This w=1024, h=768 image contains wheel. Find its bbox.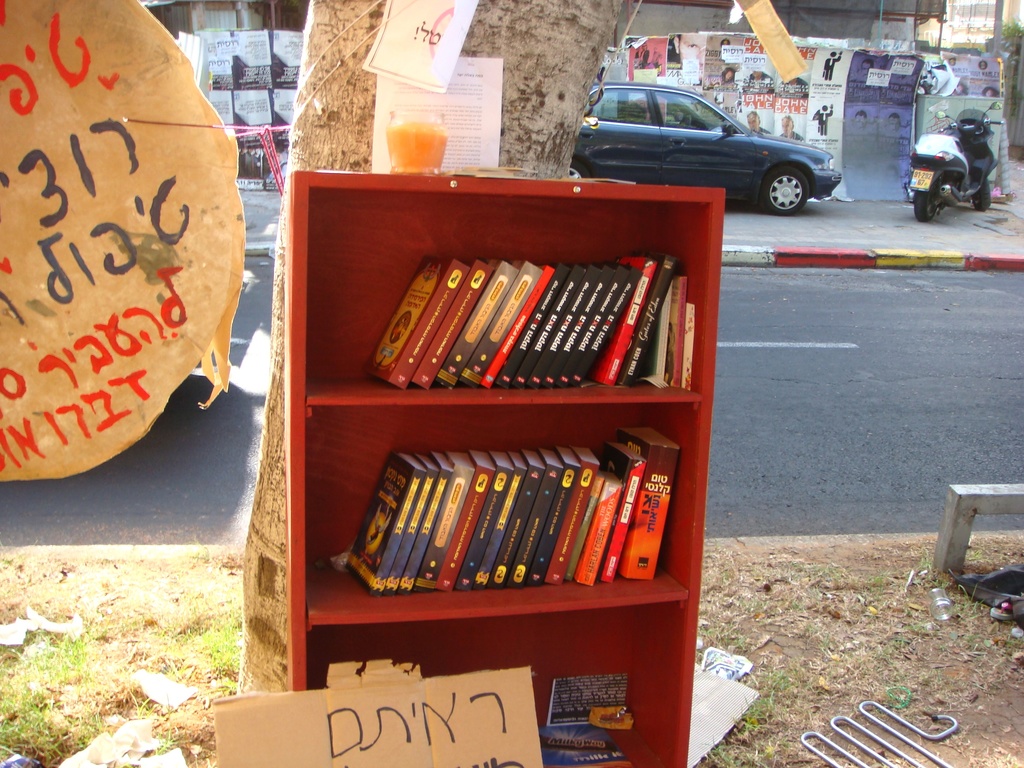
675, 111, 696, 131.
